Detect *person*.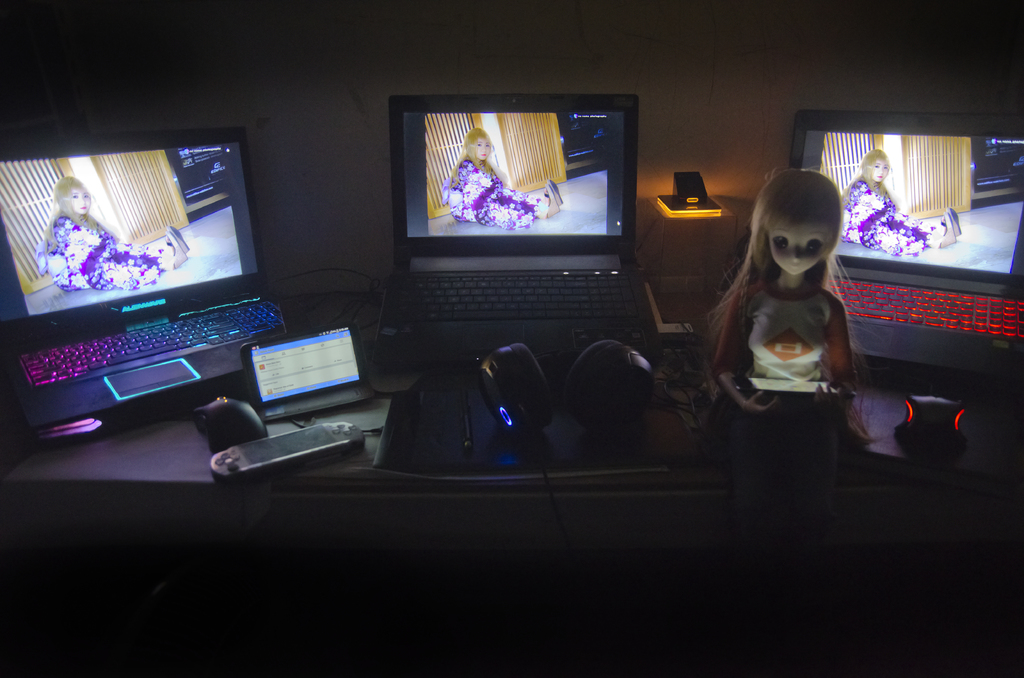
Detected at (x1=837, y1=152, x2=962, y2=256).
